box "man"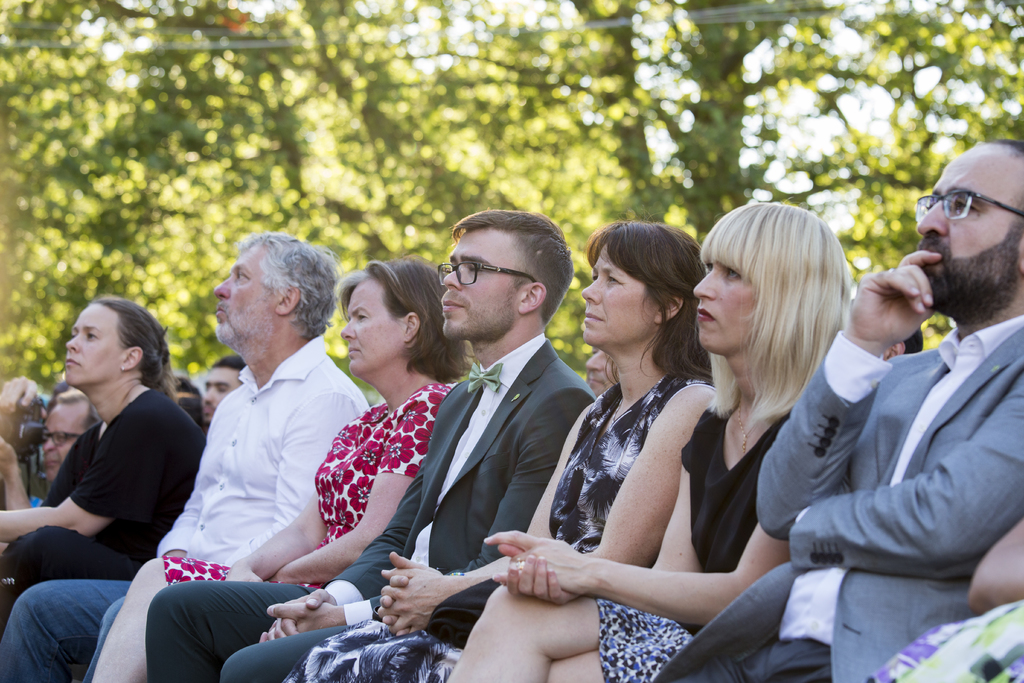
pyautogui.locateOnScreen(148, 204, 596, 682)
